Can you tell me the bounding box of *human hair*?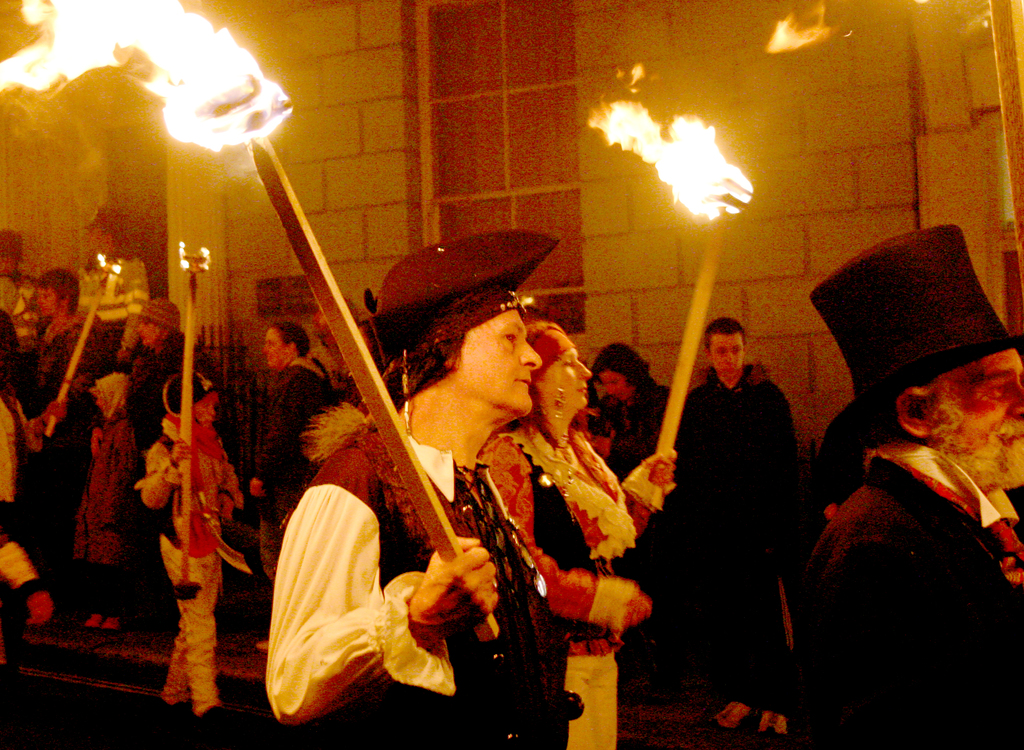
[x1=922, y1=368, x2=966, y2=438].
